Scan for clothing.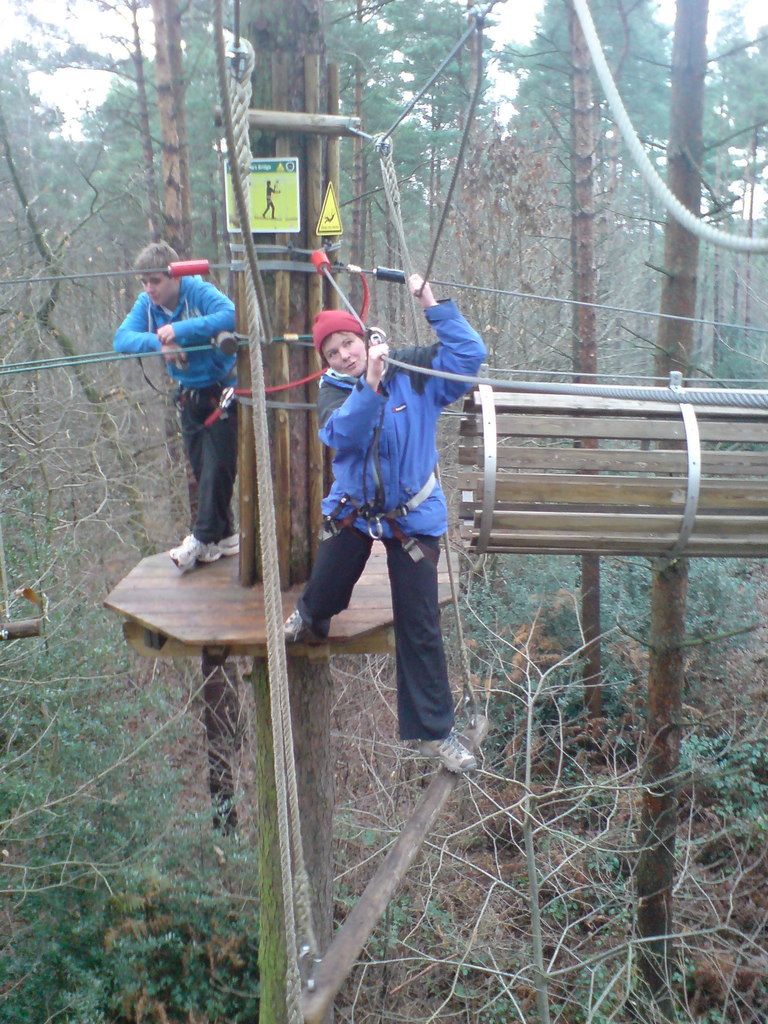
Scan result: (x1=103, y1=271, x2=236, y2=545).
